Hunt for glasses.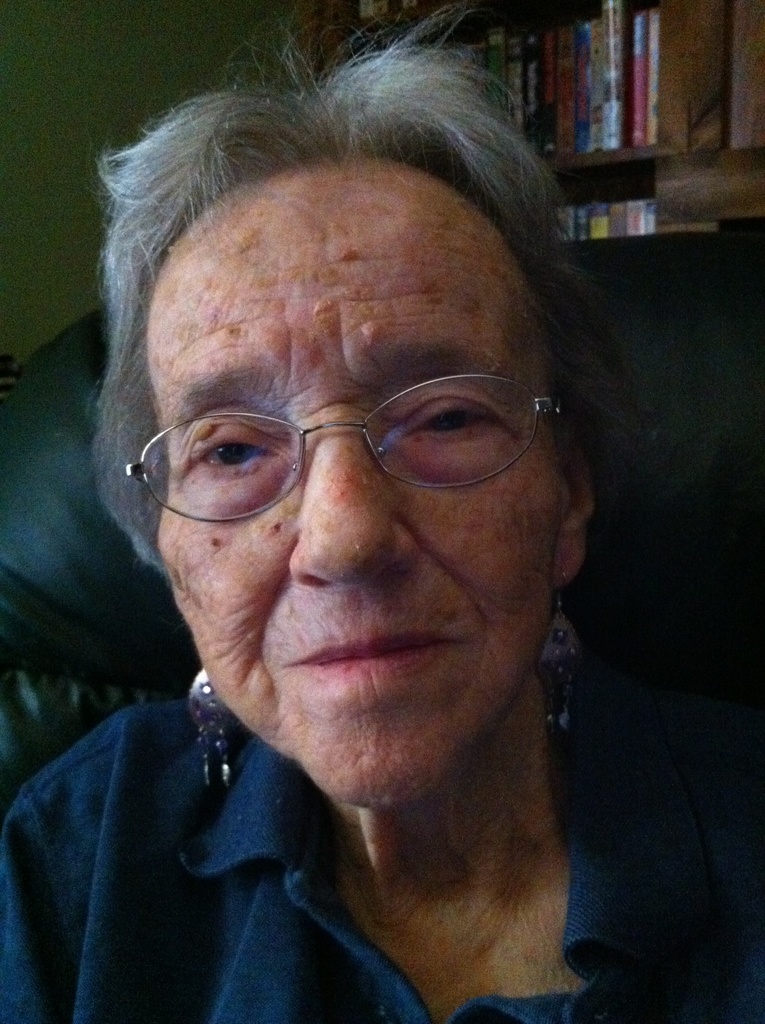
Hunted down at (x1=119, y1=378, x2=571, y2=525).
